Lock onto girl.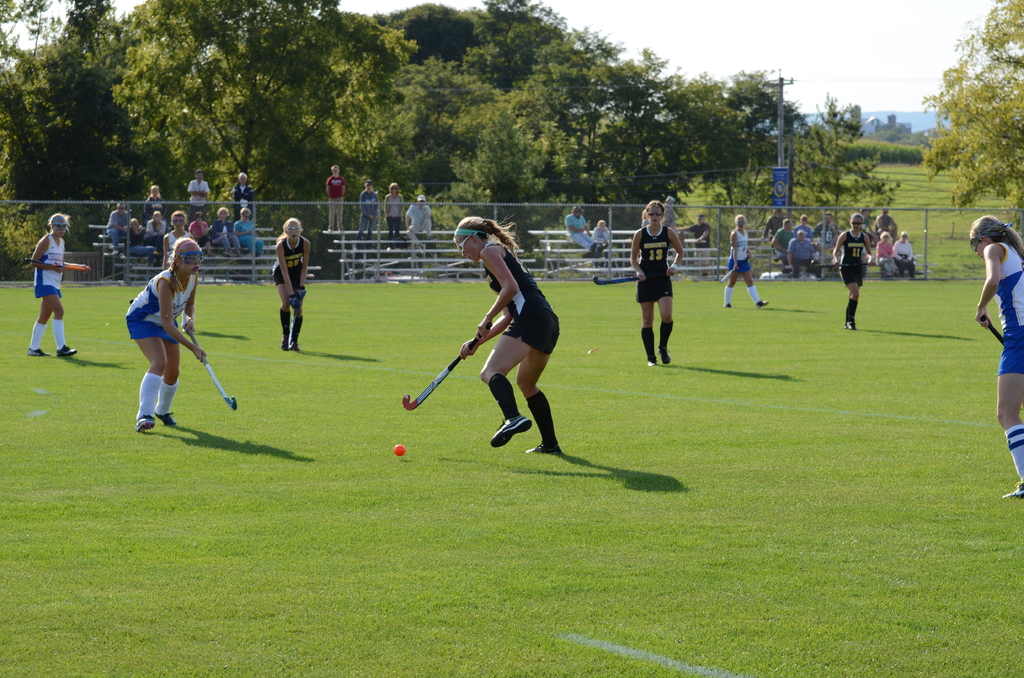
Locked: {"x1": 25, "y1": 212, "x2": 80, "y2": 360}.
